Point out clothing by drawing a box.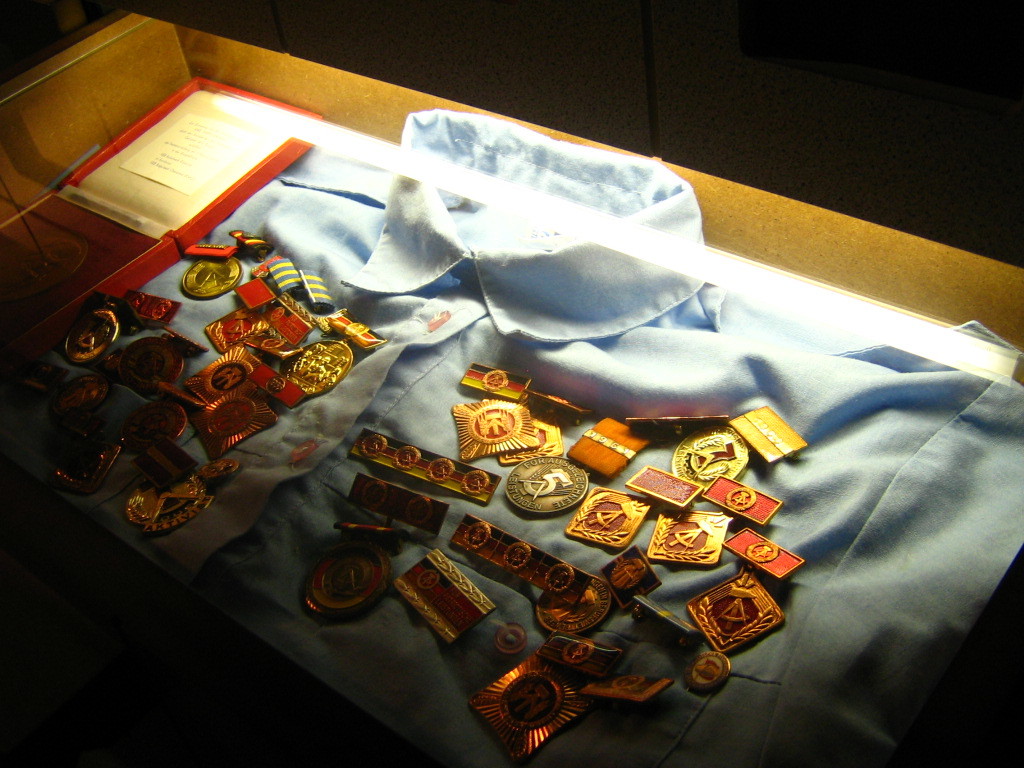
(1, 104, 1023, 767).
